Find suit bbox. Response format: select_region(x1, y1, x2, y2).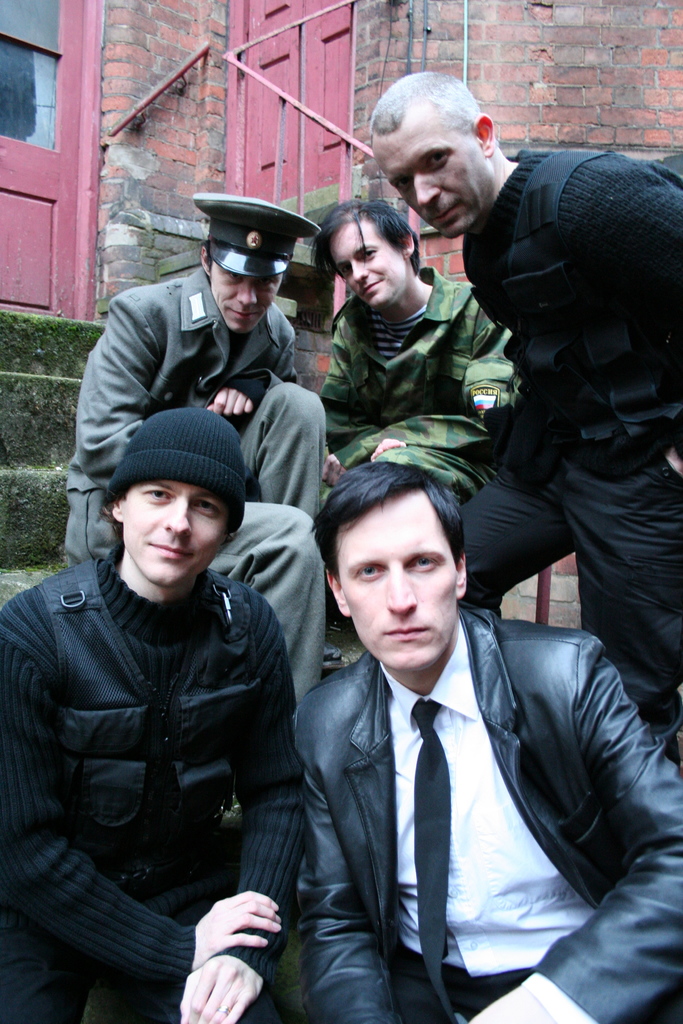
select_region(293, 602, 680, 1023).
